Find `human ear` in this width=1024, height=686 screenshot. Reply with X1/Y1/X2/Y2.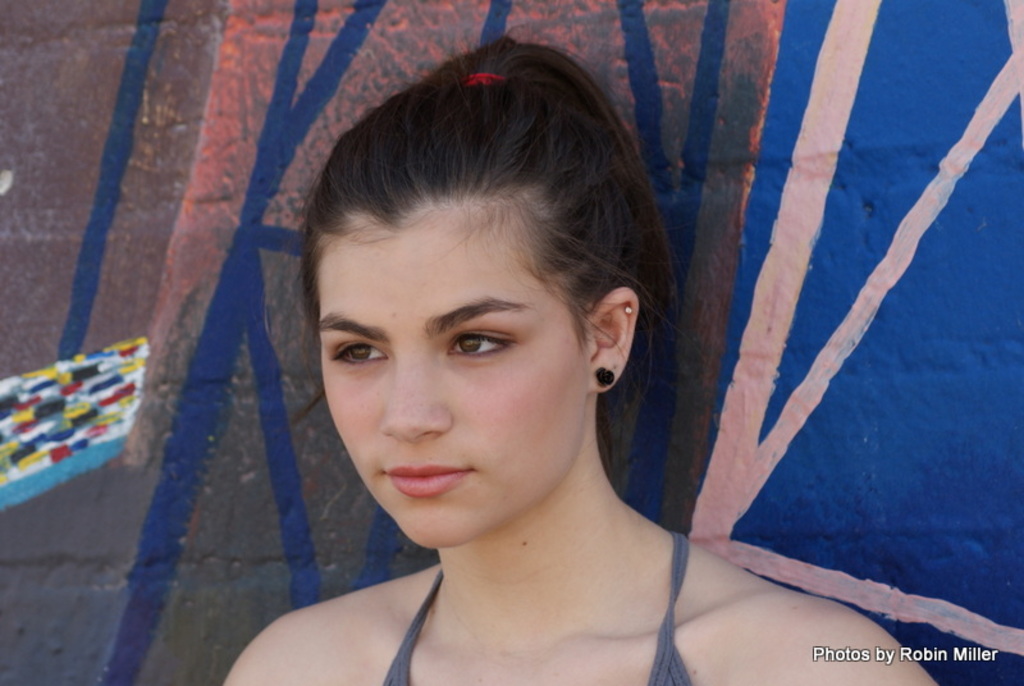
590/288/639/392.
